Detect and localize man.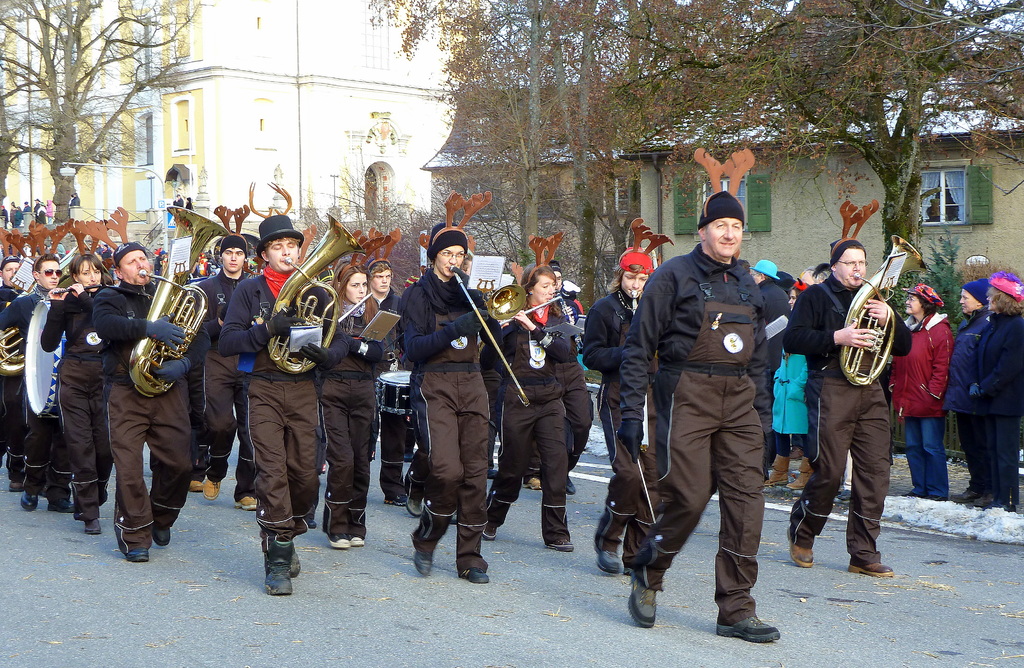
Localized at {"x1": 90, "y1": 243, "x2": 210, "y2": 558}.
